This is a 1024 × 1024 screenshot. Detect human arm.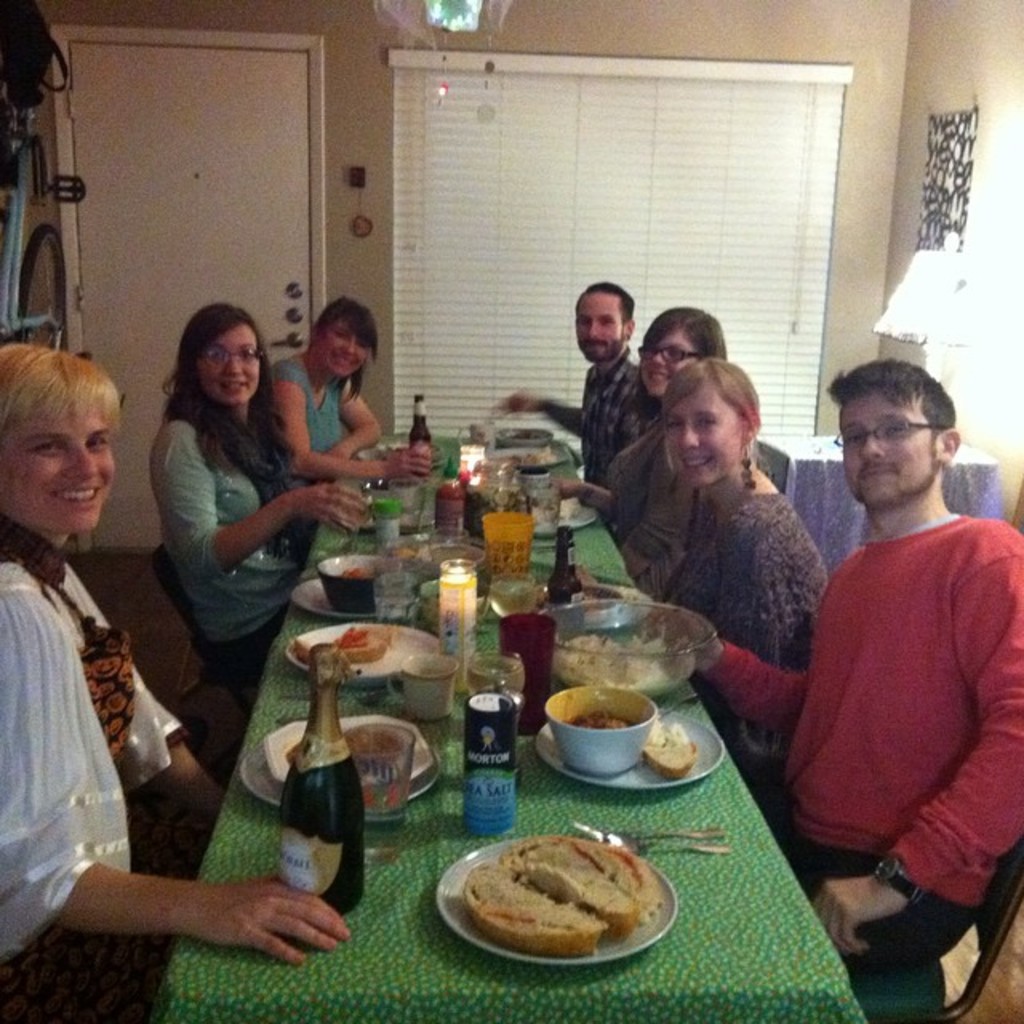
bbox=[269, 378, 422, 482].
